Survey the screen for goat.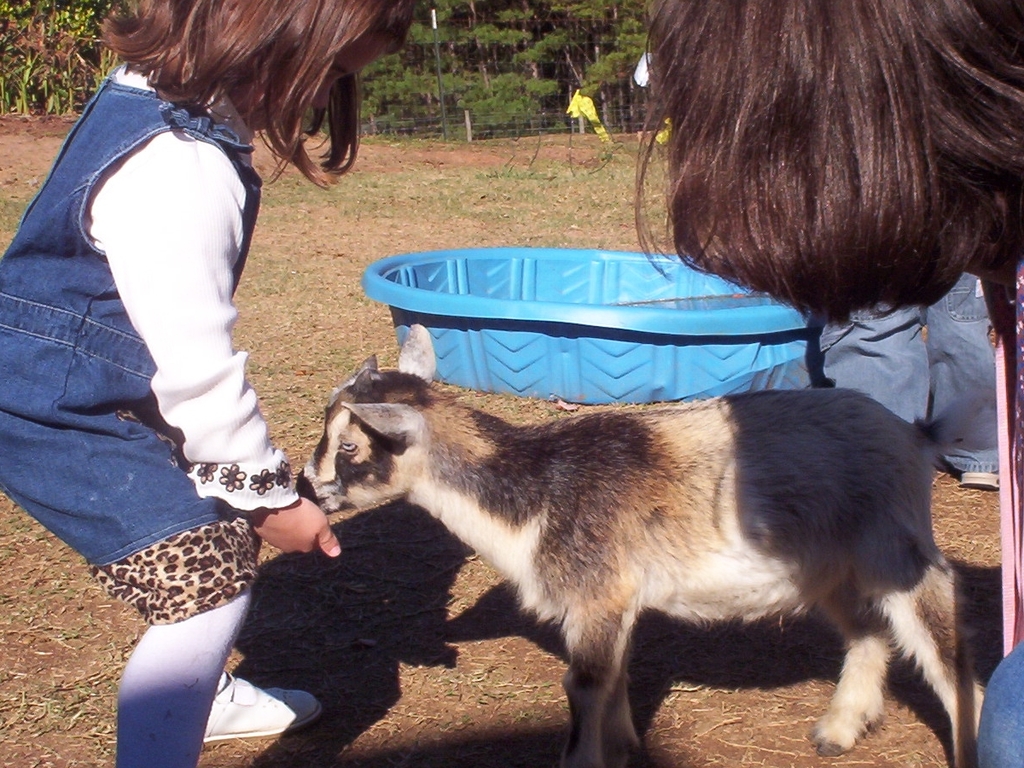
Survey found: (295, 317, 980, 767).
